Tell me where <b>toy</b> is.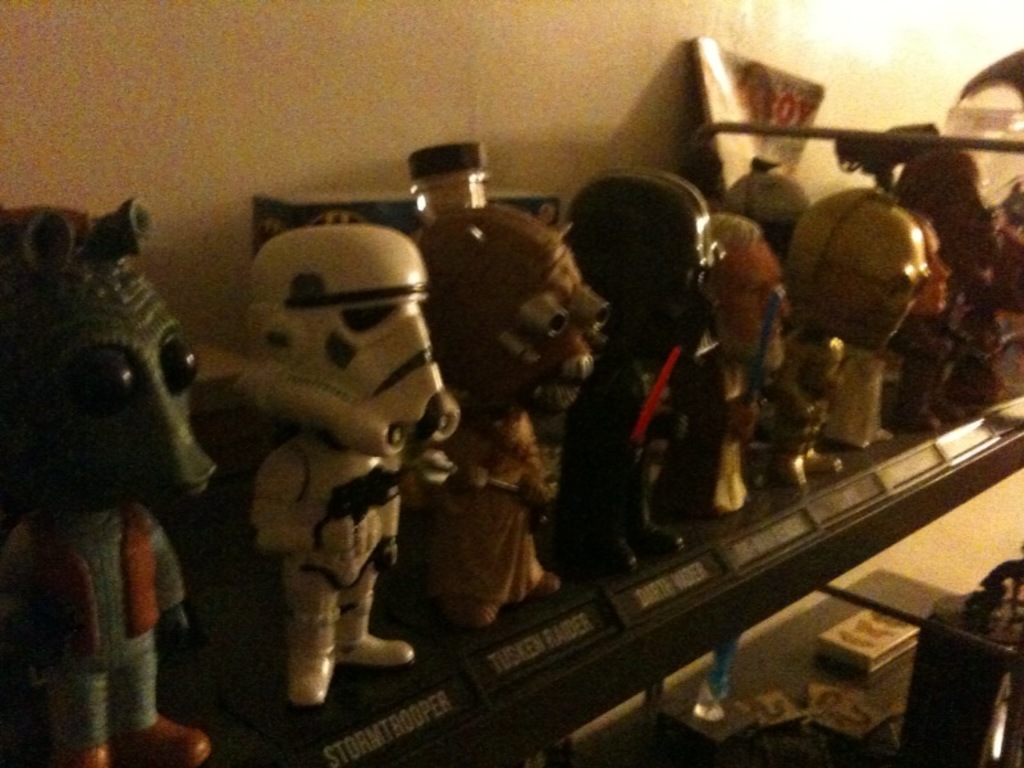
<b>toy</b> is at x1=915, y1=133, x2=998, y2=421.
